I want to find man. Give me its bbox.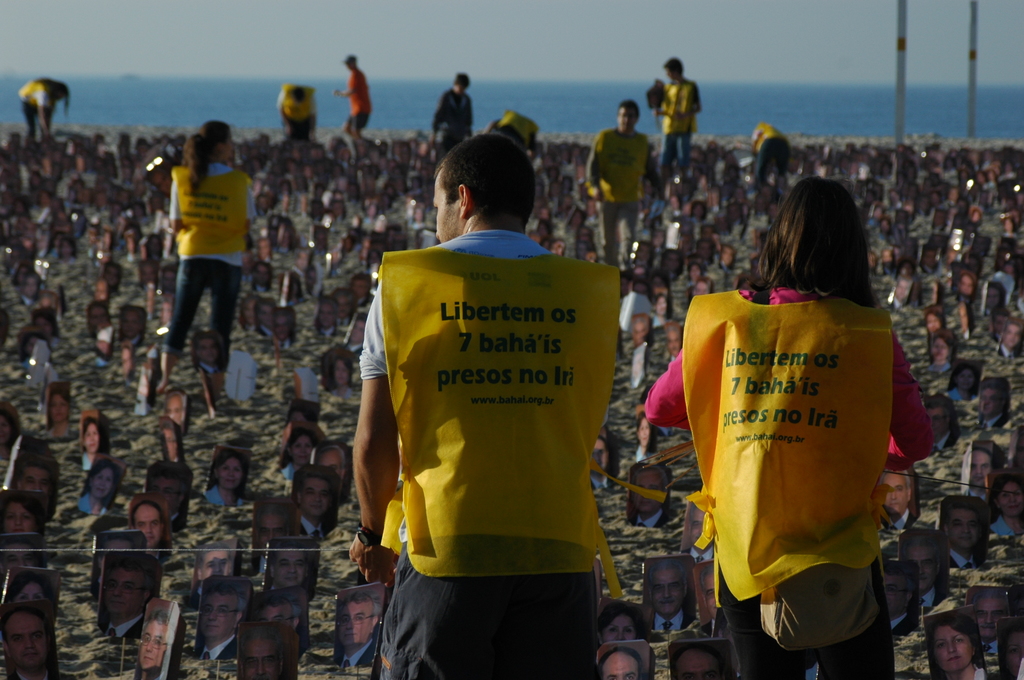
648 55 699 176.
